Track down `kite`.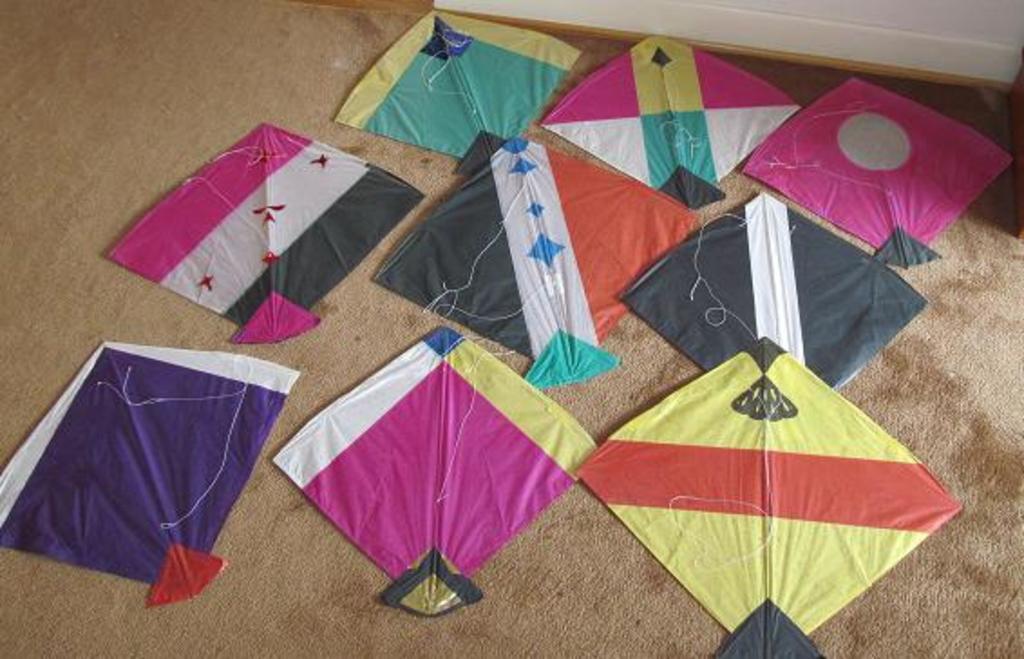
Tracked to 563,293,973,646.
